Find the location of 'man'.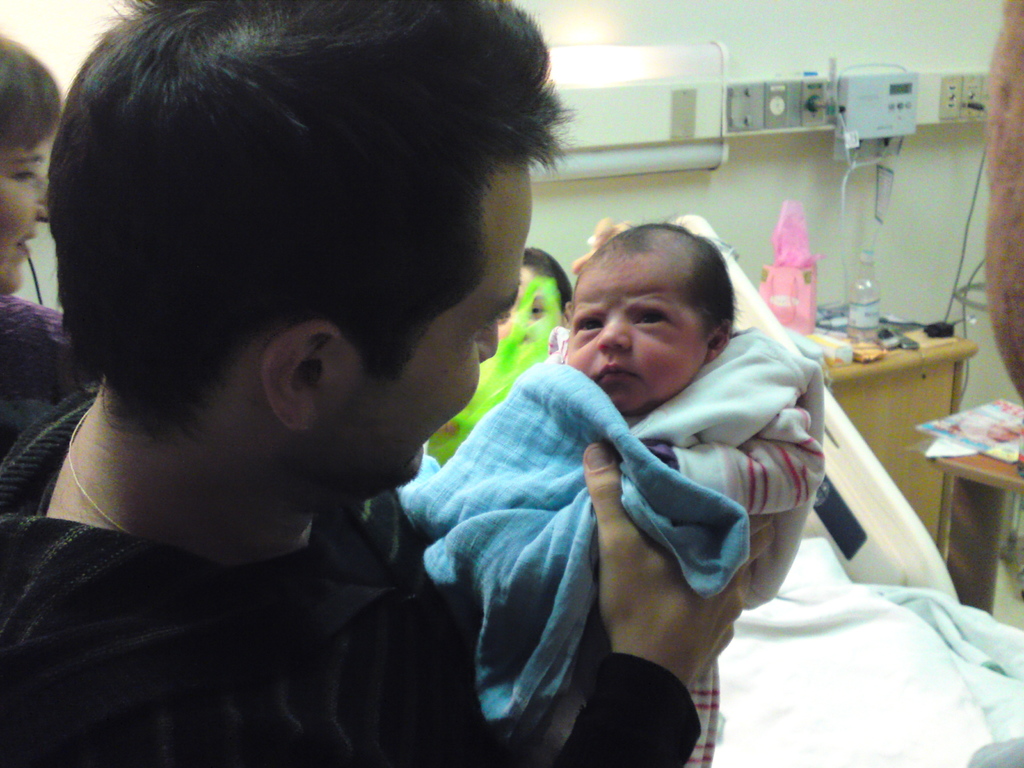
Location: <bbox>20, 31, 666, 747</bbox>.
